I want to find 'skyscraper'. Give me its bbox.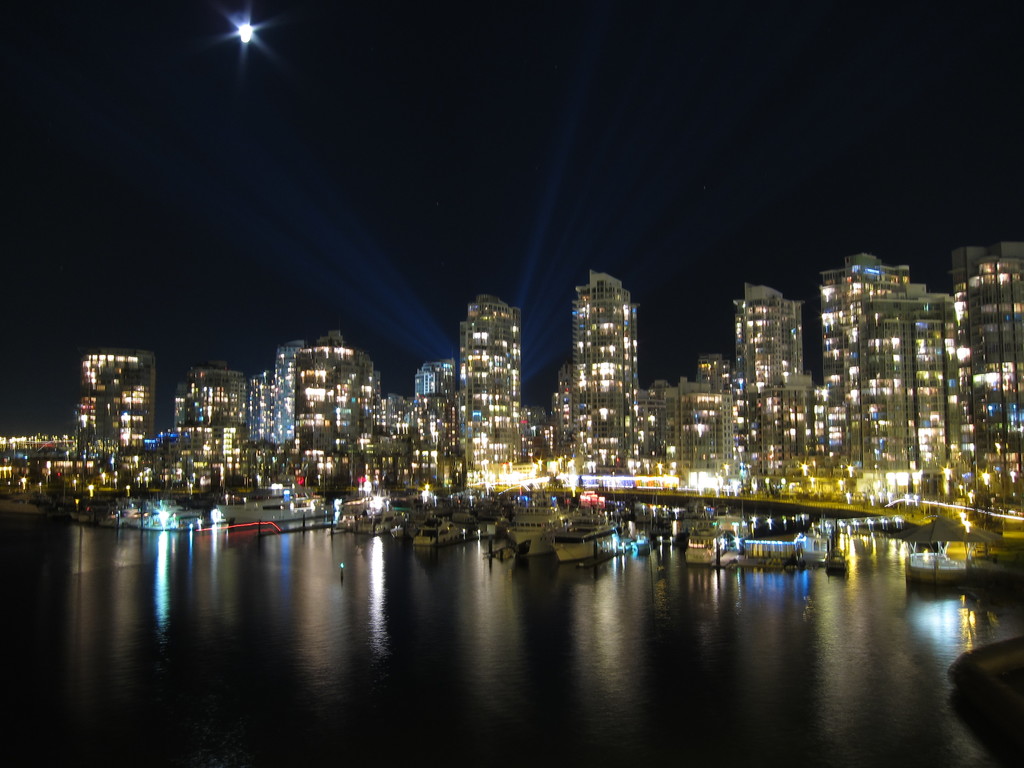
<box>453,290,518,467</box>.
